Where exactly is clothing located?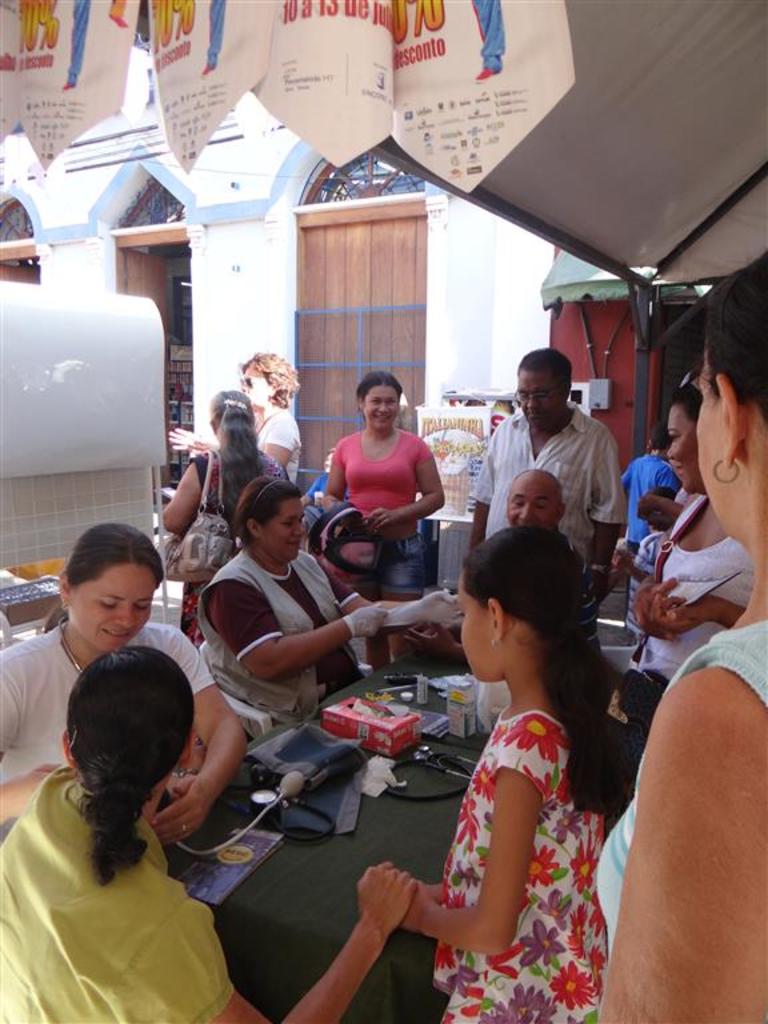
Its bounding box is (624,487,755,680).
